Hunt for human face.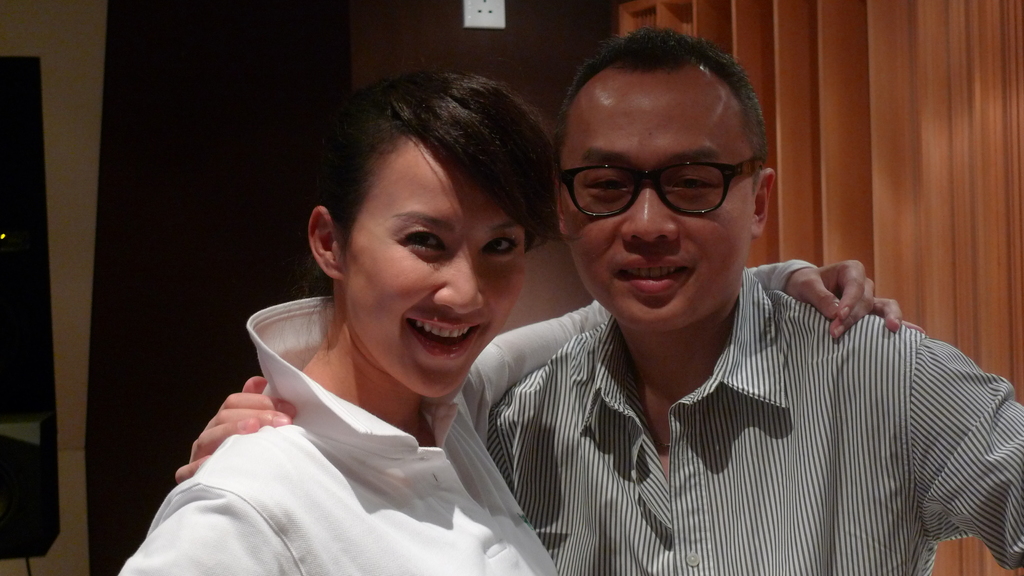
Hunted down at region(344, 167, 529, 395).
